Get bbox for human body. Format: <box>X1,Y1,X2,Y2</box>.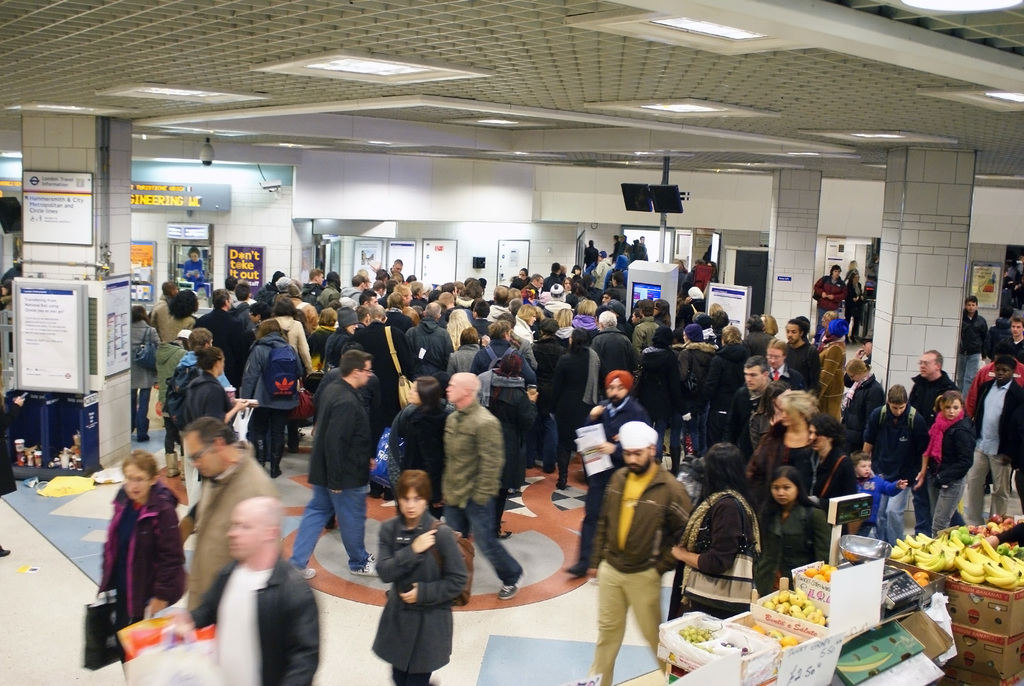
<box>430,364,527,605</box>.
